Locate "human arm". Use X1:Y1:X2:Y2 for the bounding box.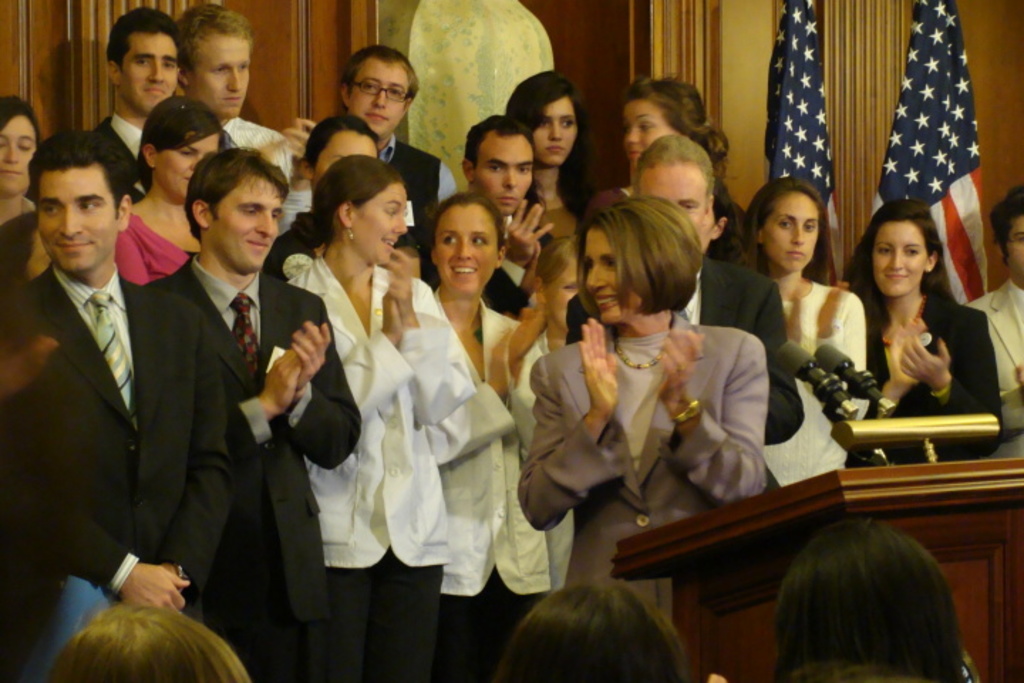
526:344:647:561.
